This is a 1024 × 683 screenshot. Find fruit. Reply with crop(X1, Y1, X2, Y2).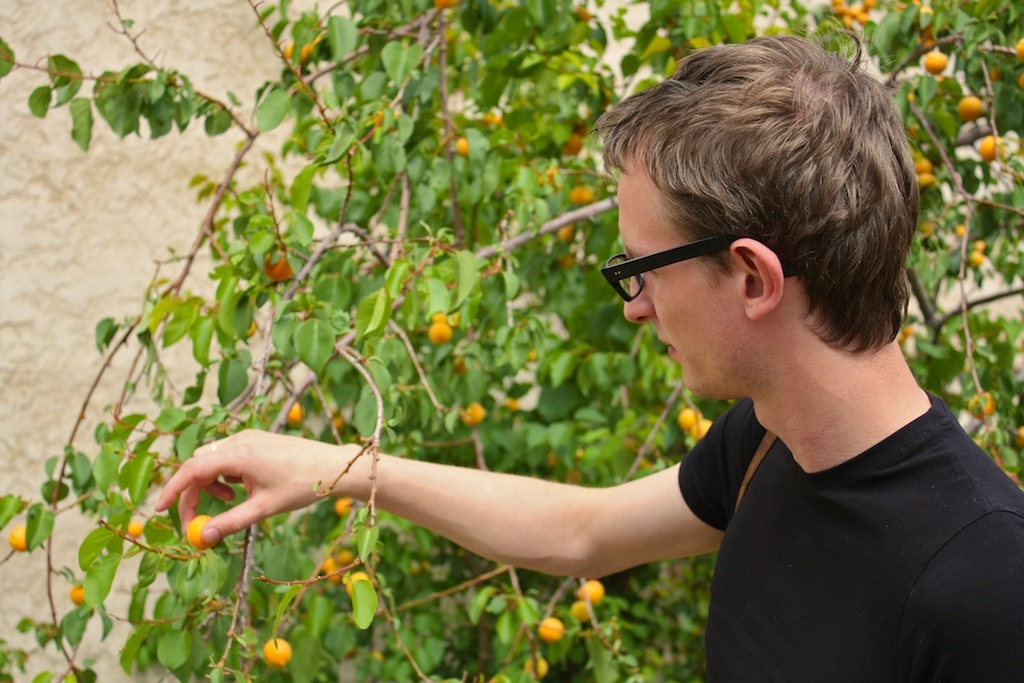
crop(66, 582, 91, 607).
